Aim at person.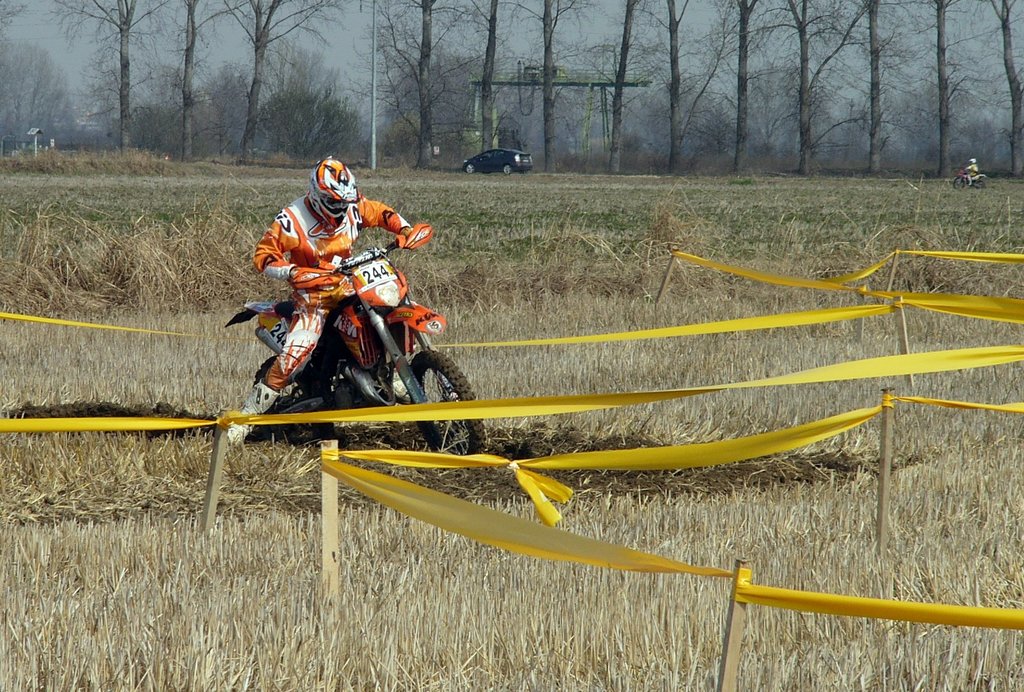
Aimed at {"left": 209, "top": 143, "right": 437, "bottom": 469}.
